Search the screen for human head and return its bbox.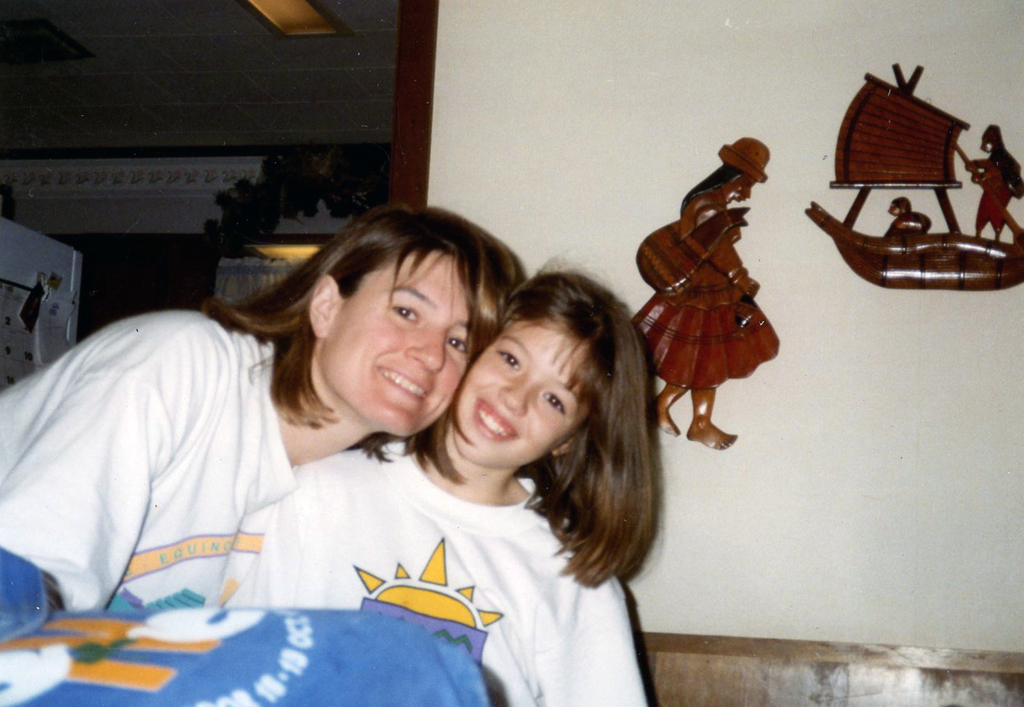
Found: [x1=886, y1=197, x2=912, y2=216].
